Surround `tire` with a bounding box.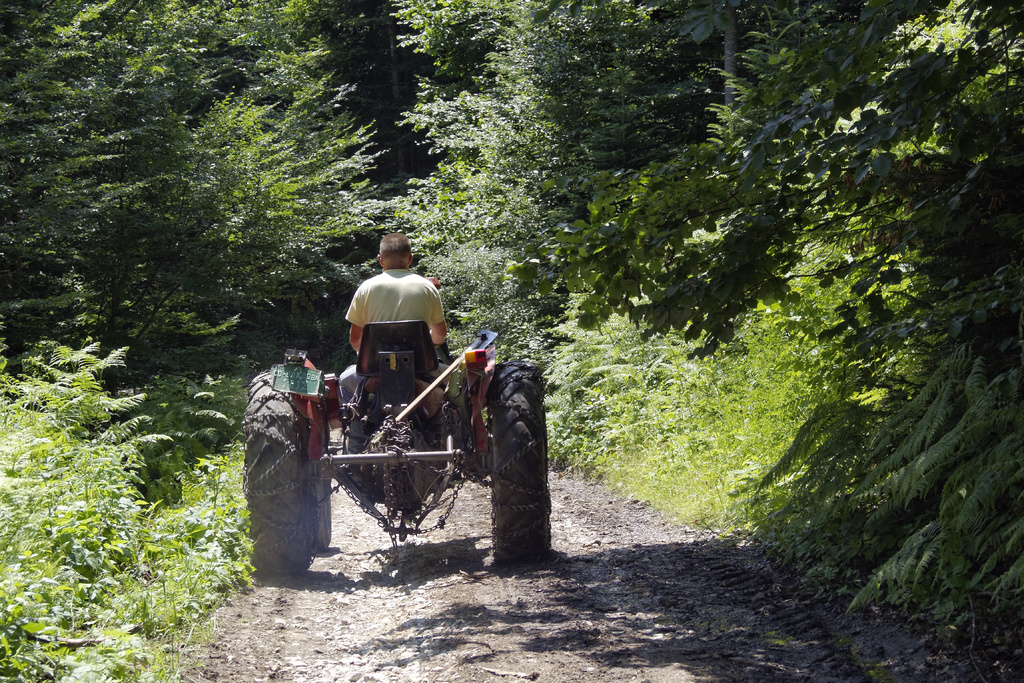
{"left": 310, "top": 423, "right": 328, "bottom": 548}.
